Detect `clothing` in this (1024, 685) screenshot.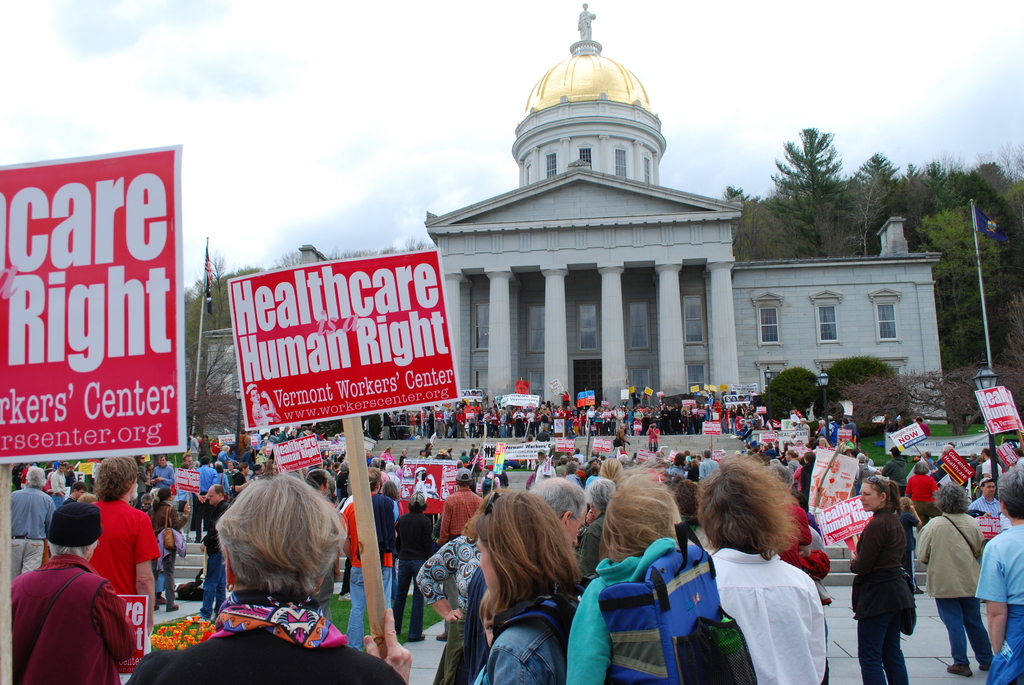
Detection: (x1=218, y1=469, x2=231, y2=496).
